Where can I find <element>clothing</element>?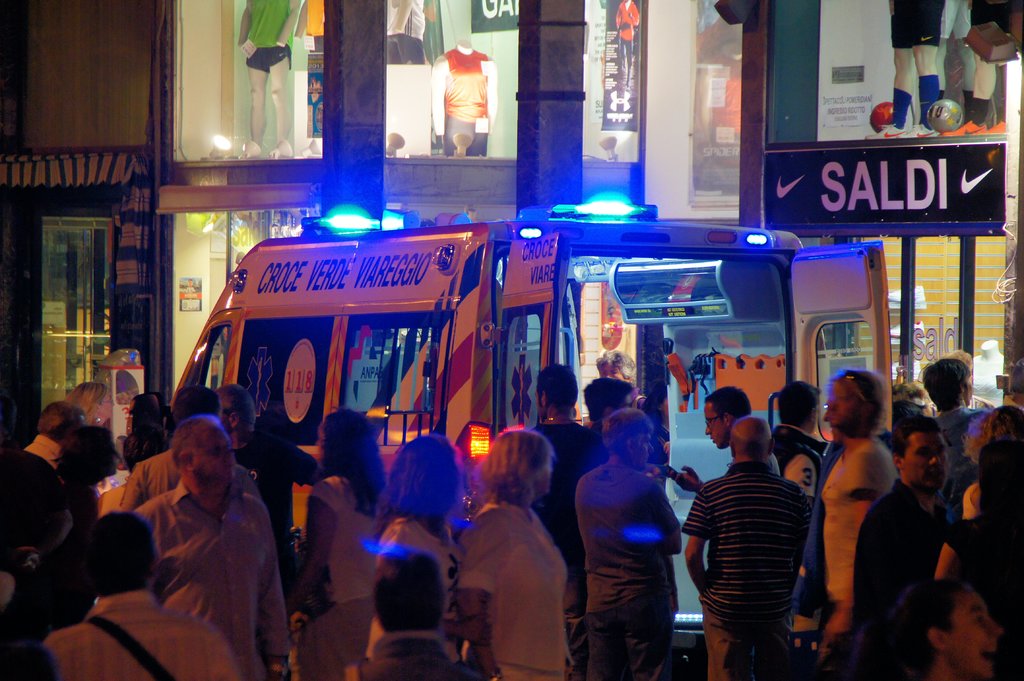
You can find it at [x1=376, y1=0, x2=428, y2=65].
